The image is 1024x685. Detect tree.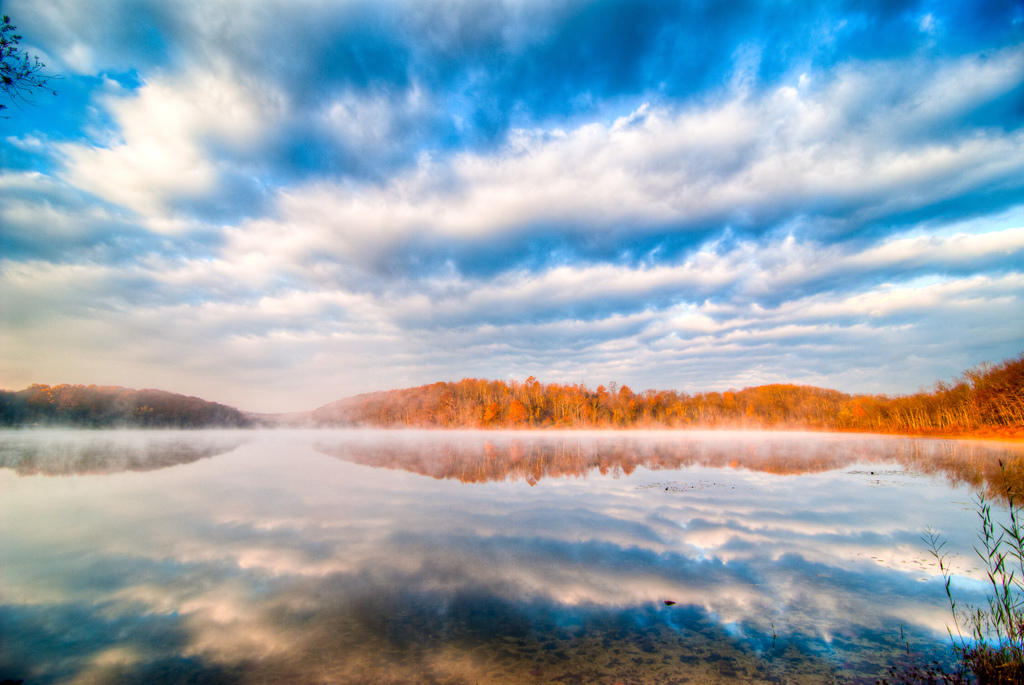
Detection: 457 379 477 425.
